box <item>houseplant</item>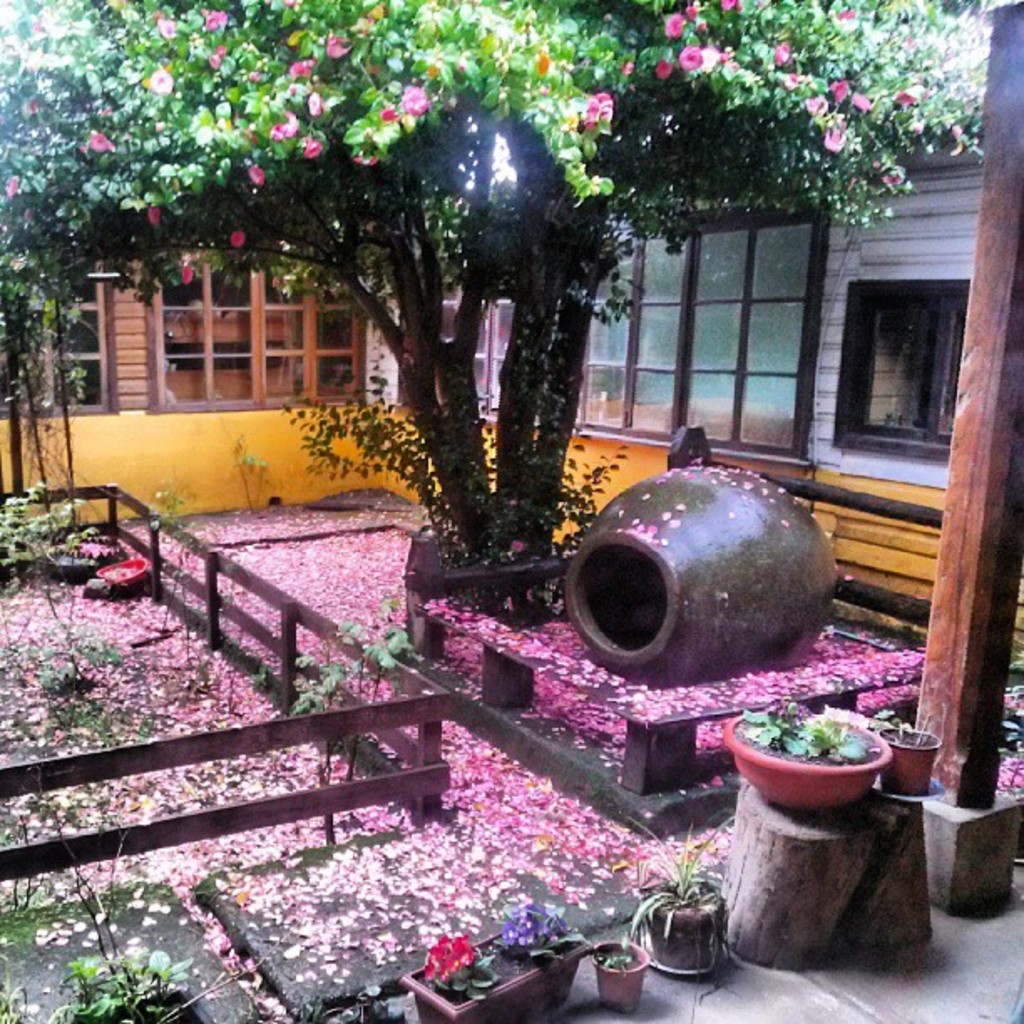
872, 711, 944, 798
